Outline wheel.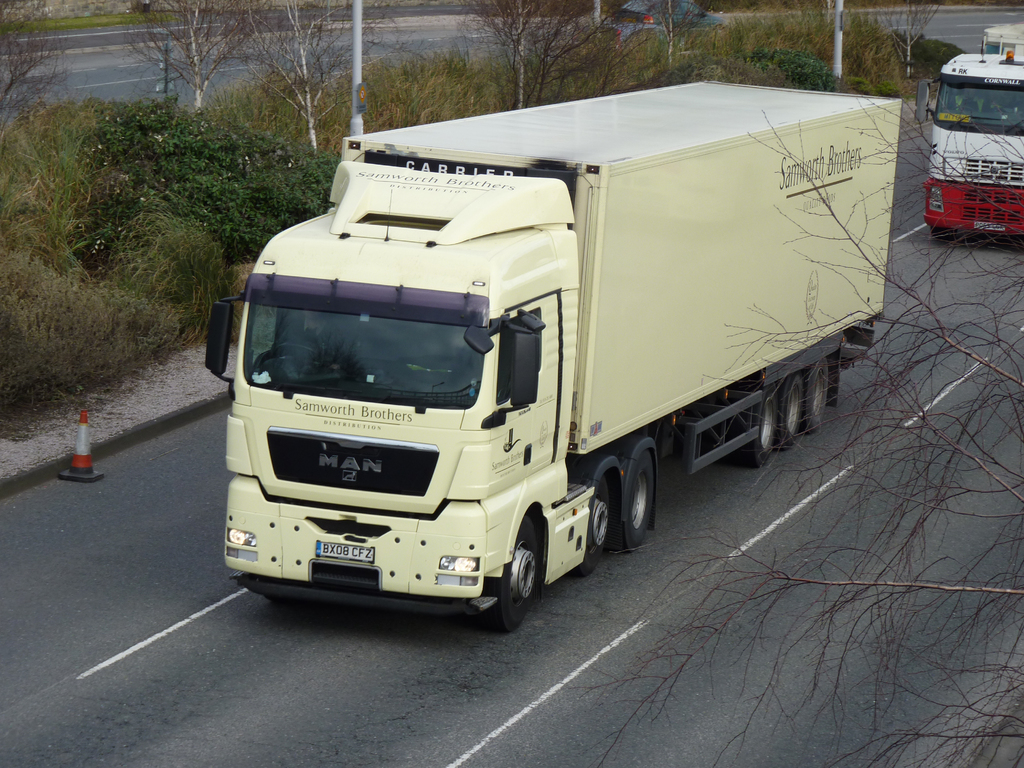
Outline: box(933, 224, 954, 246).
